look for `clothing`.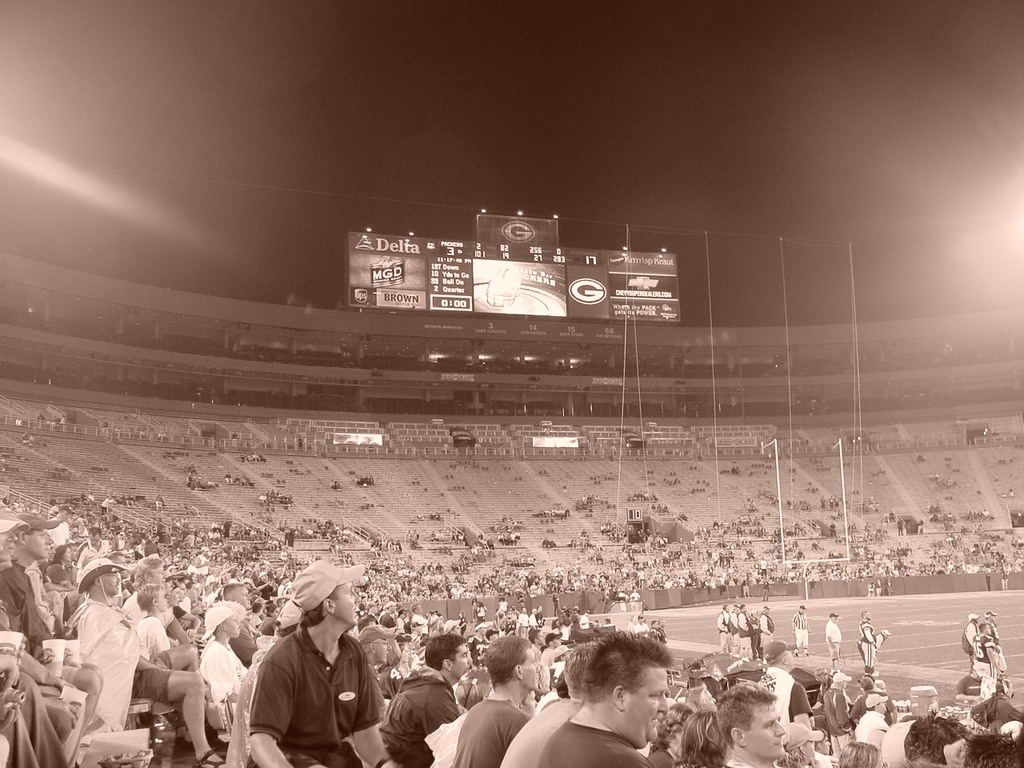
Found: [x1=496, y1=690, x2=582, y2=767].
